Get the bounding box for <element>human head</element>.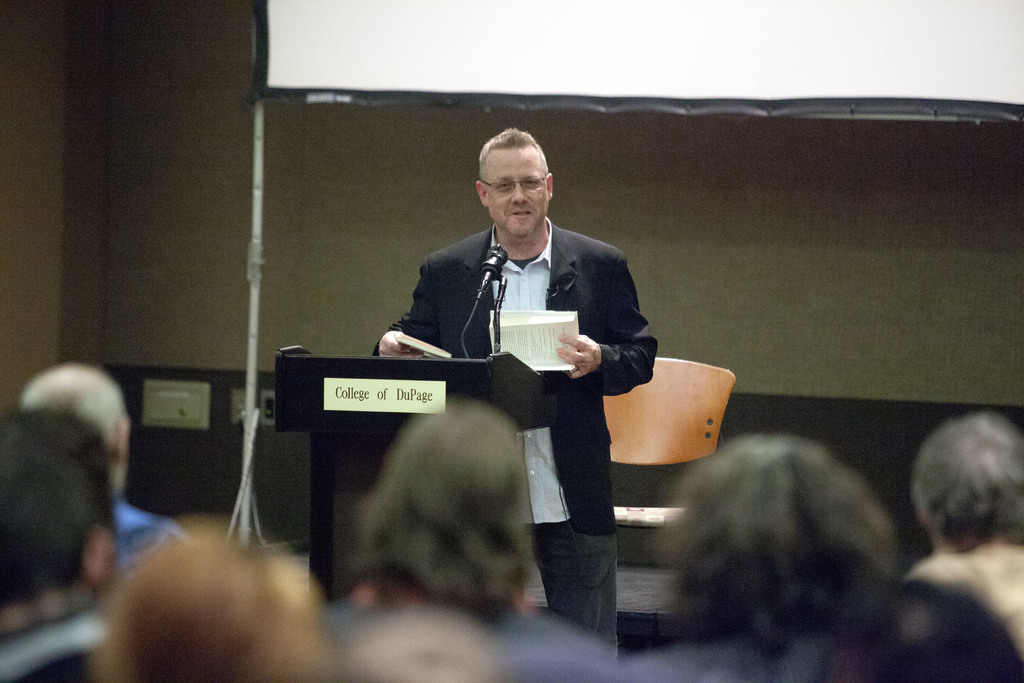
[x1=690, y1=434, x2=883, y2=621].
